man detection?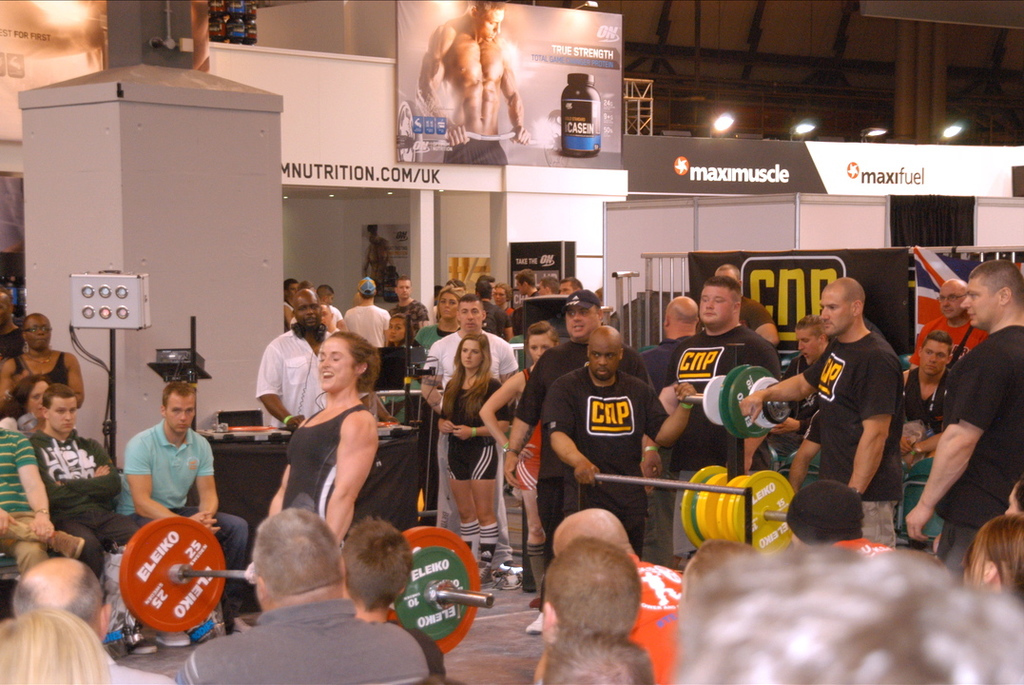
(536,321,698,537)
